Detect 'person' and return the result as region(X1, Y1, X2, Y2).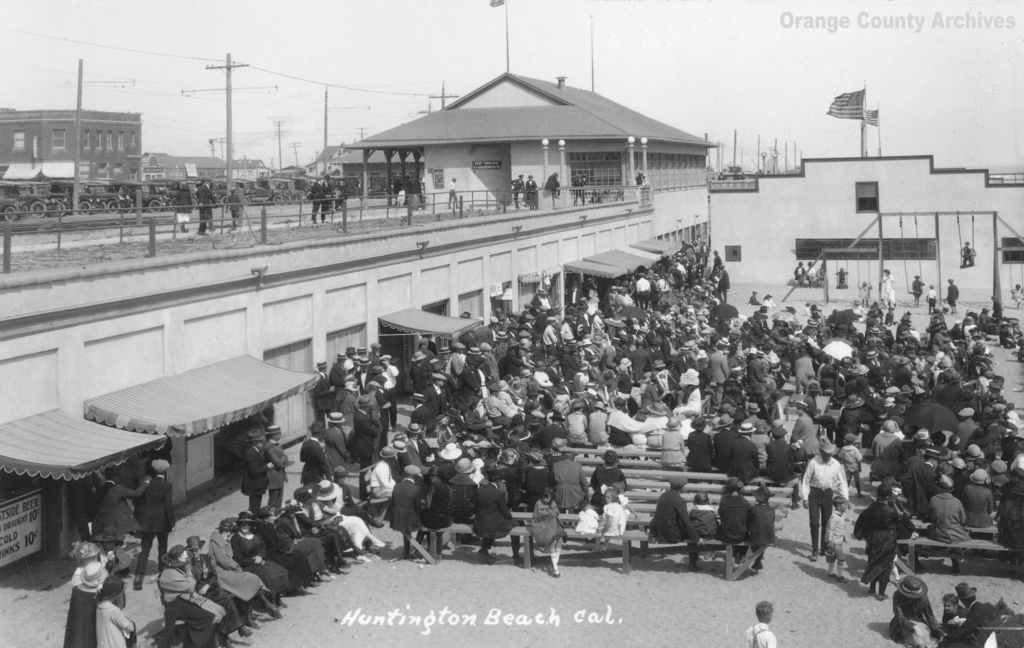
region(449, 177, 463, 215).
